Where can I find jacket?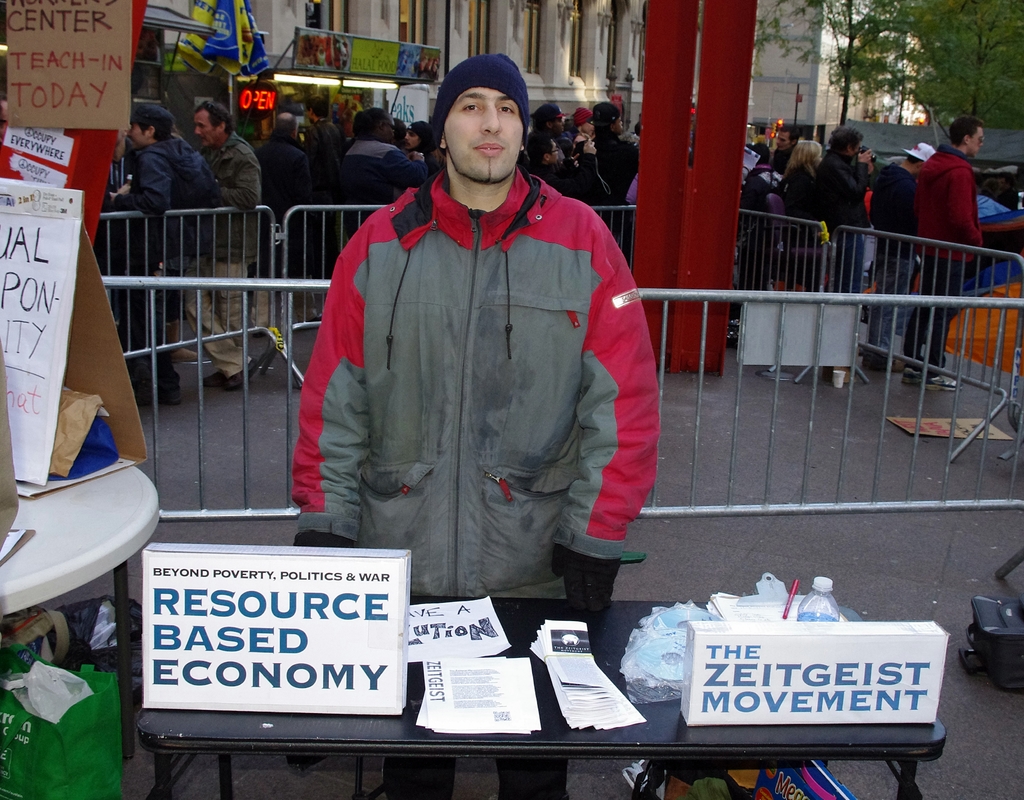
You can find it at select_region(300, 76, 660, 595).
